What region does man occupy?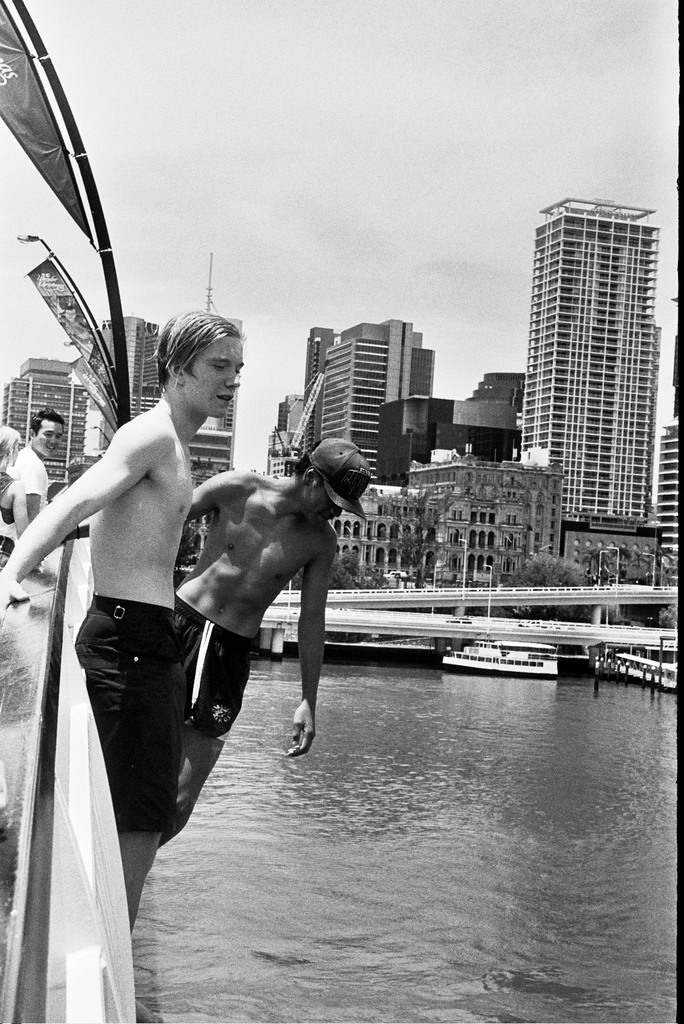
[left=14, top=404, right=65, bottom=525].
